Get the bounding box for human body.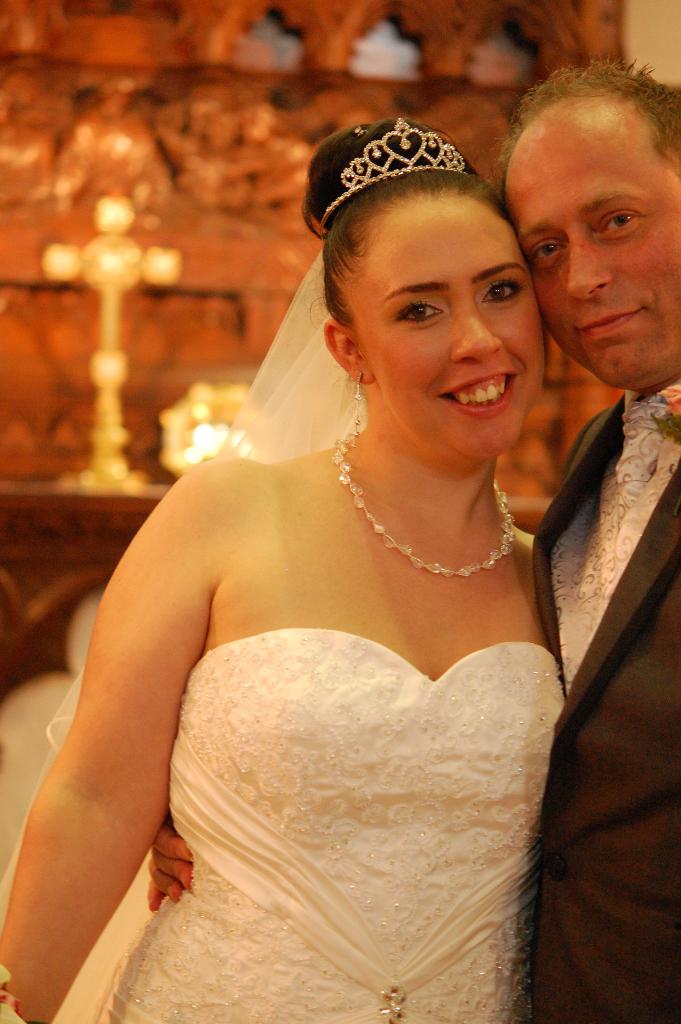
bbox=[151, 385, 680, 1022].
